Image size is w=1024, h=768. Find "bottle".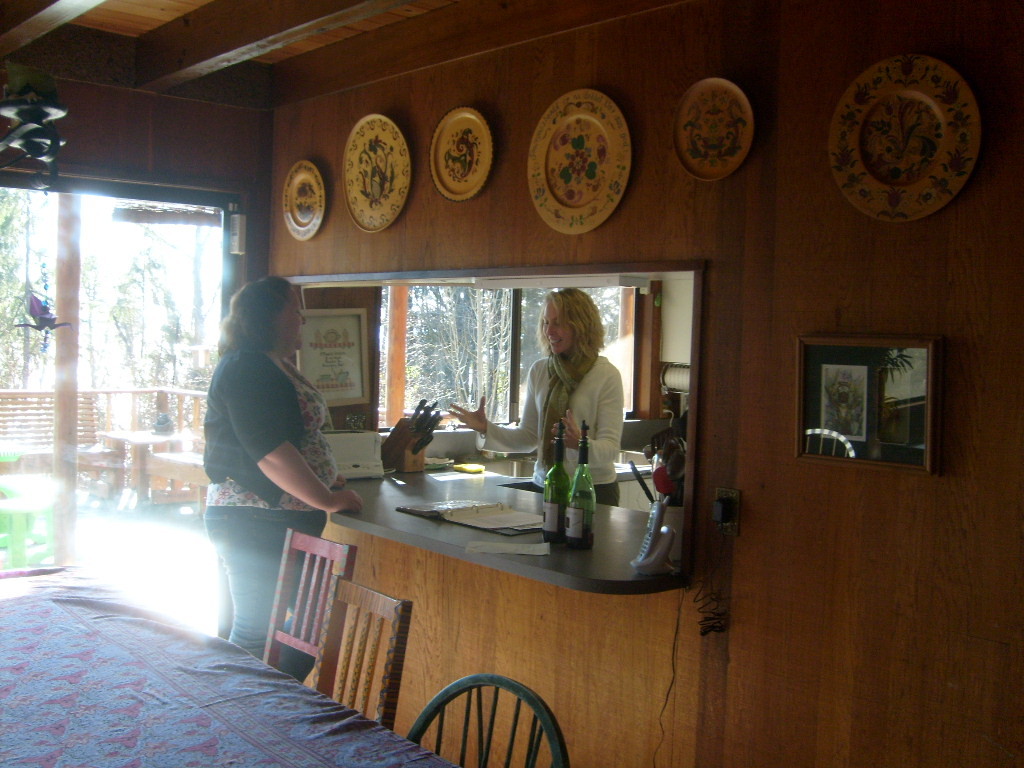
(561,420,596,551).
